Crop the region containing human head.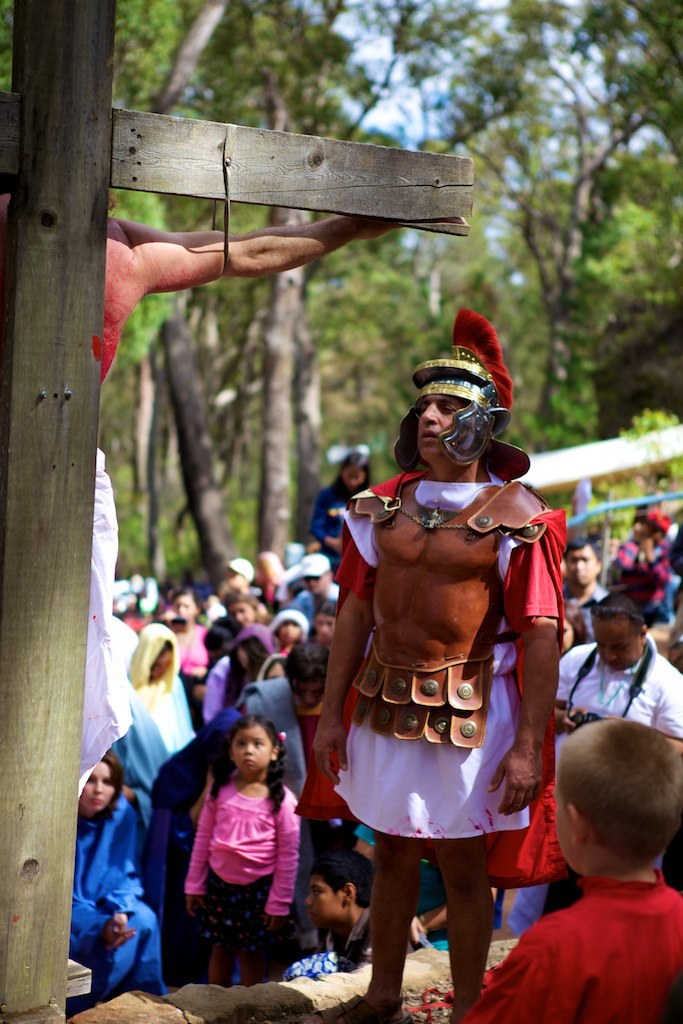
Crop region: pyautogui.locateOnScreen(341, 453, 369, 490).
